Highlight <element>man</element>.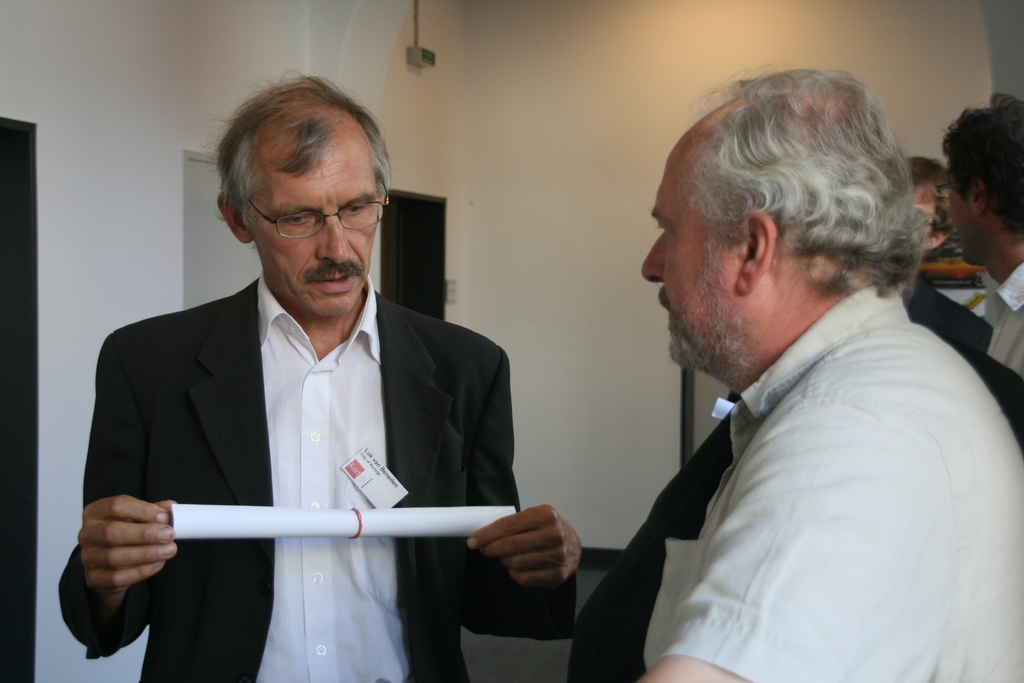
Highlighted region: 935/89/1023/372.
